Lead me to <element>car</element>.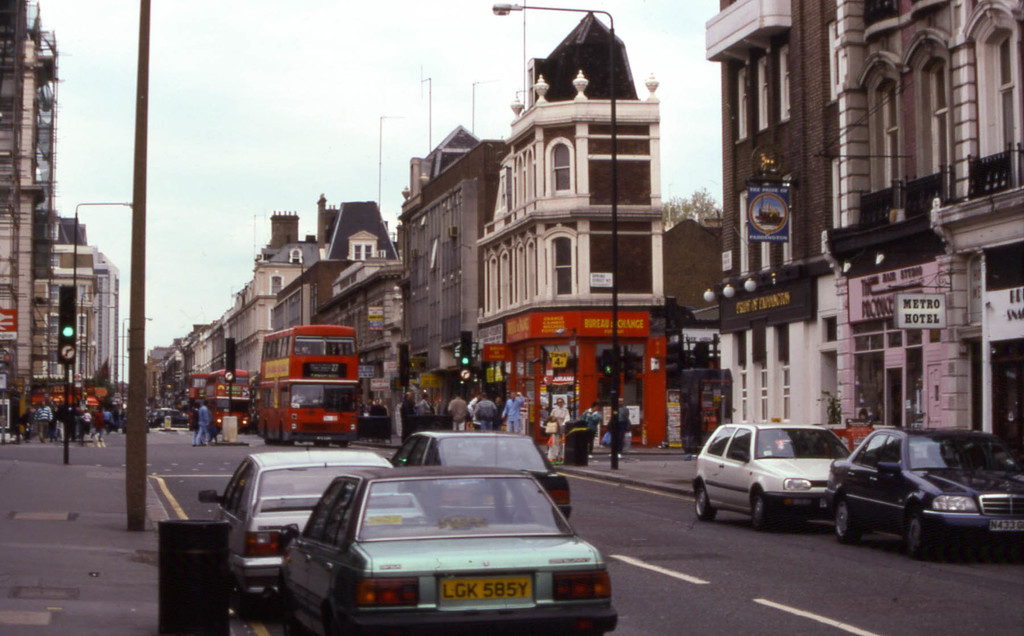
Lead to pyautogui.locateOnScreen(820, 427, 1021, 554).
